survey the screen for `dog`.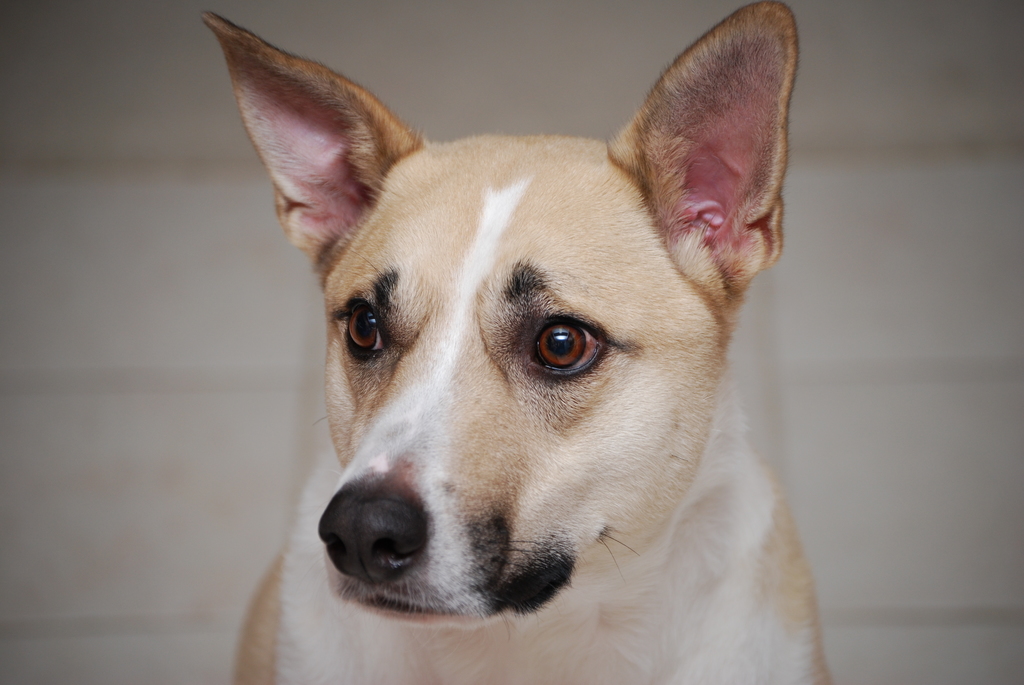
Survey found: 199,0,833,684.
